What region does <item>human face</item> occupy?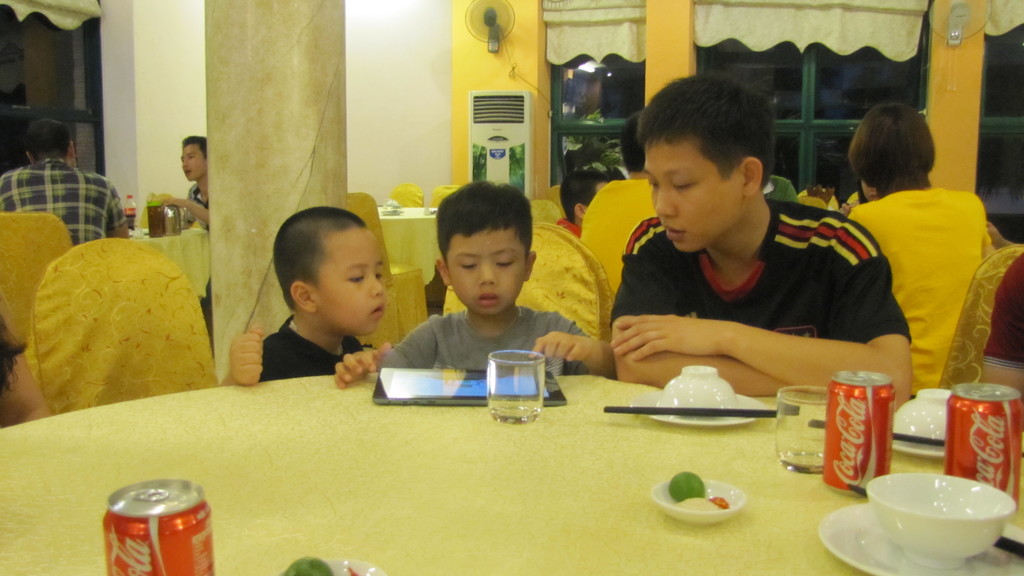
left=641, top=136, right=740, bottom=259.
